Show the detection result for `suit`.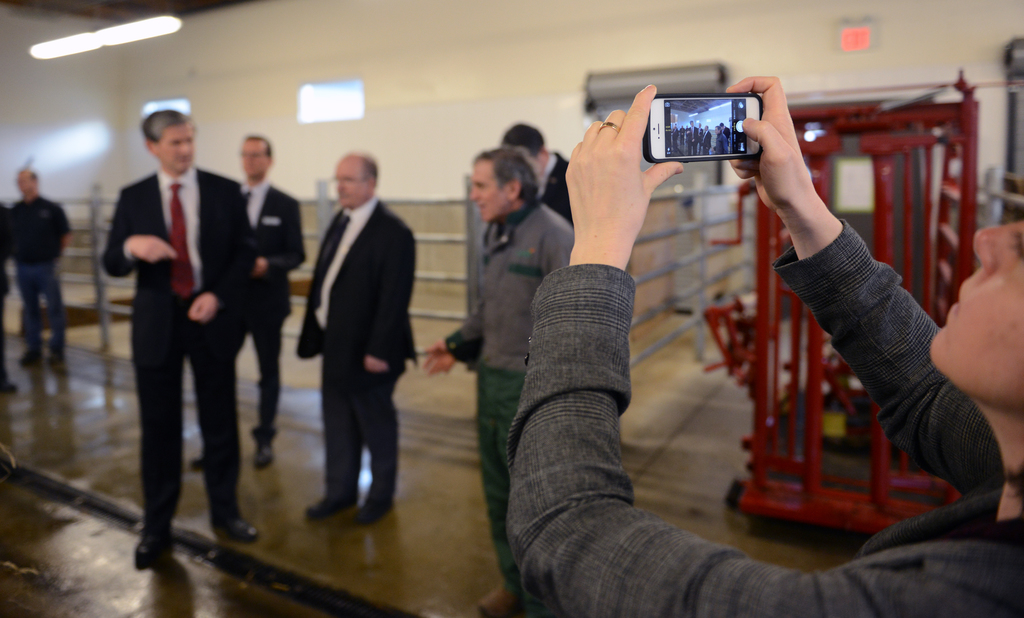
rect(703, 133, 712, 154).
